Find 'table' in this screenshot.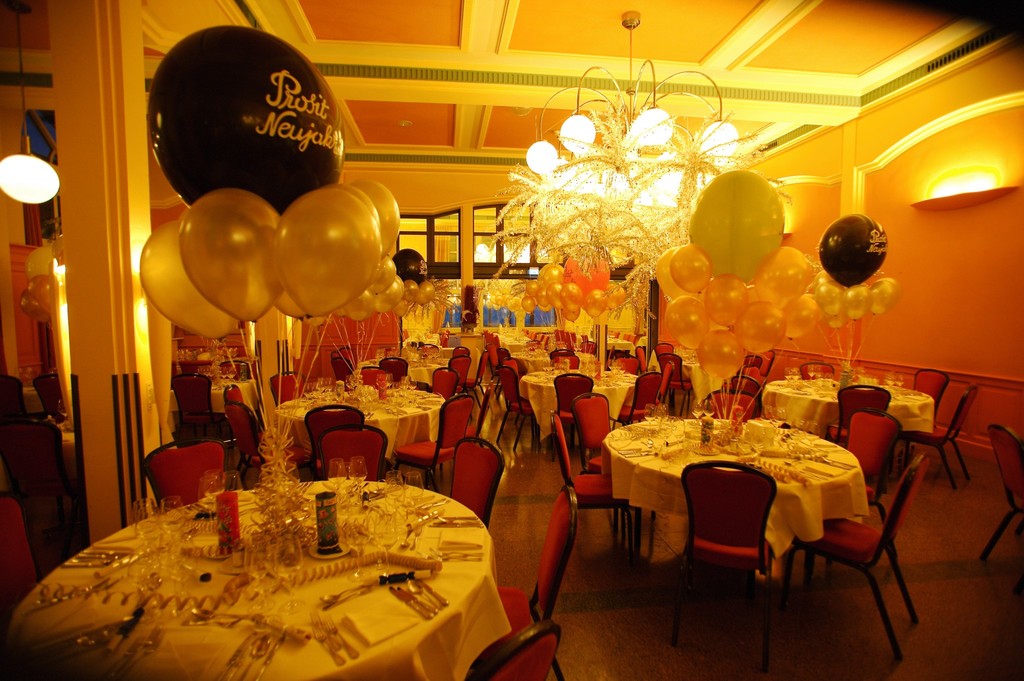
The bounding box for 'table' is crop(762, 371, 938, 443).
